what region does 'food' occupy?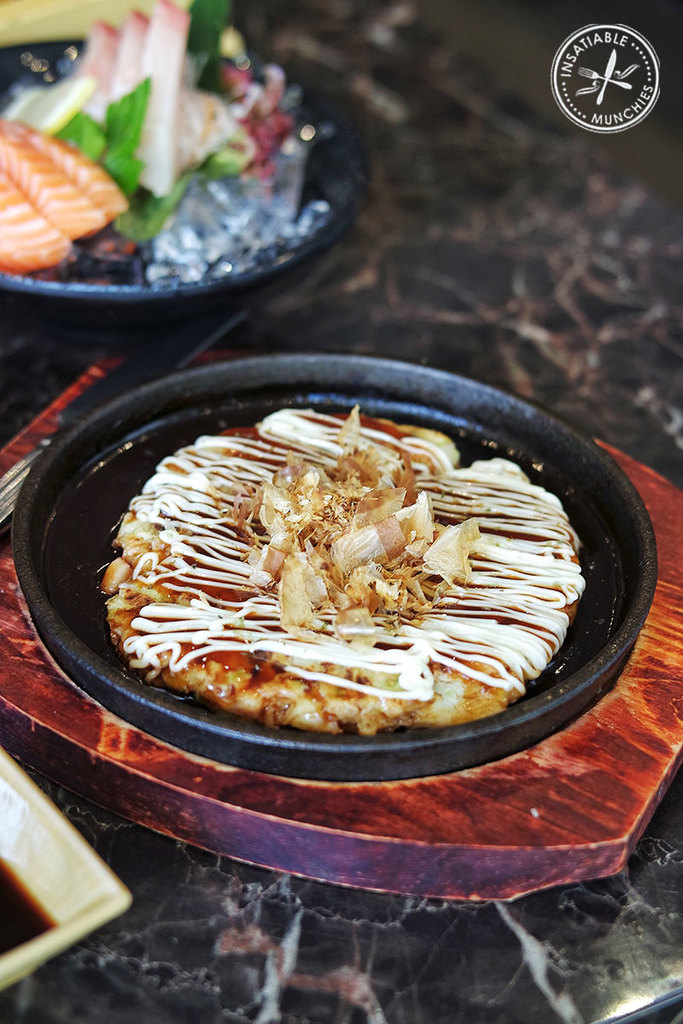
box=[103, 428, 587, 734].
